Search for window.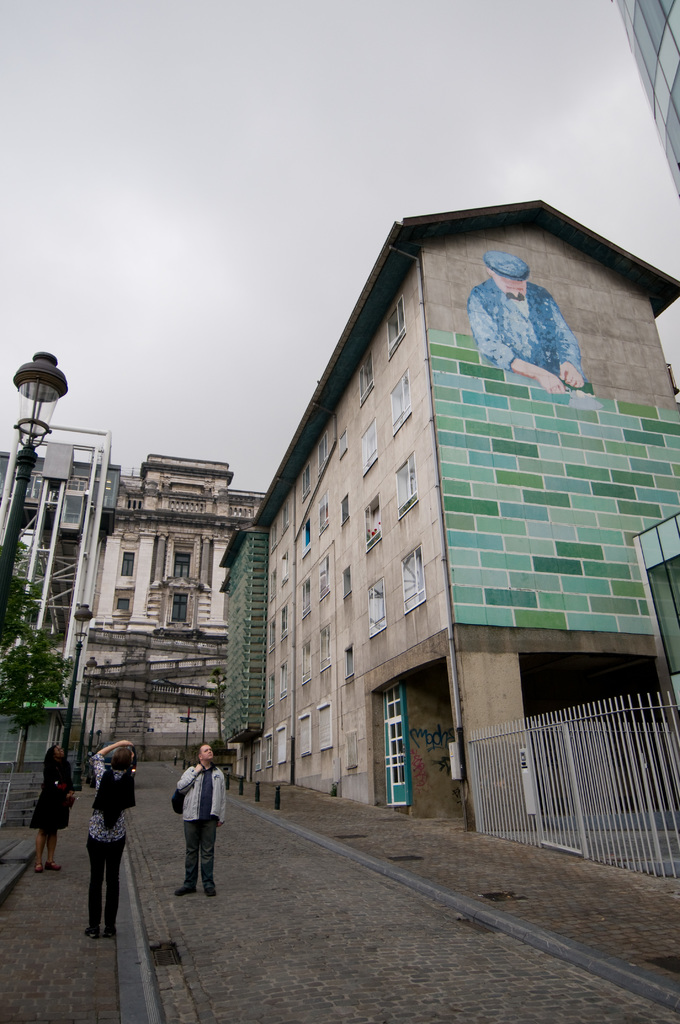
Found at left=270, top=609, right=280, bottom=653.
